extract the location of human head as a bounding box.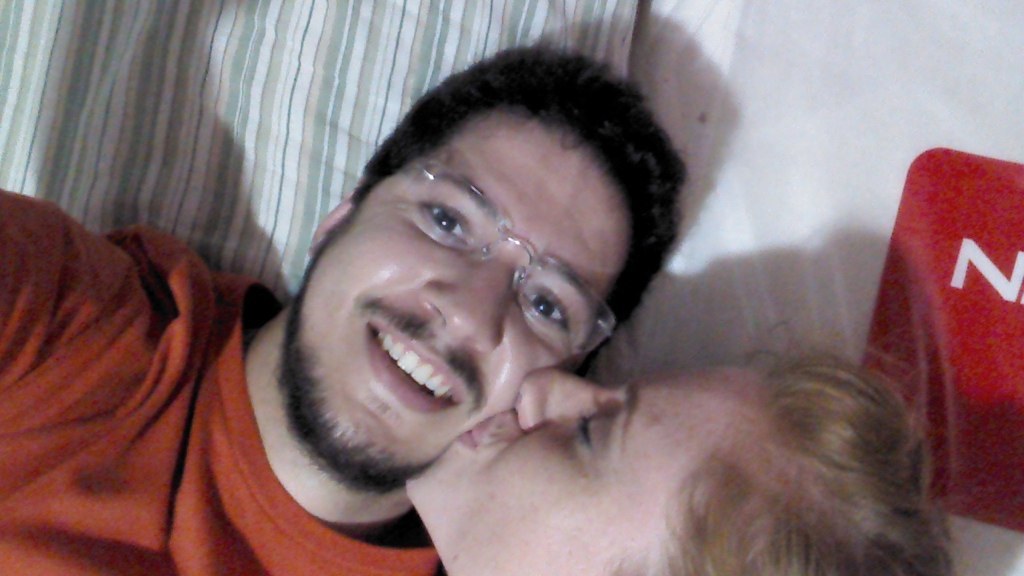
l=275, t=43, r=691, b=495.
